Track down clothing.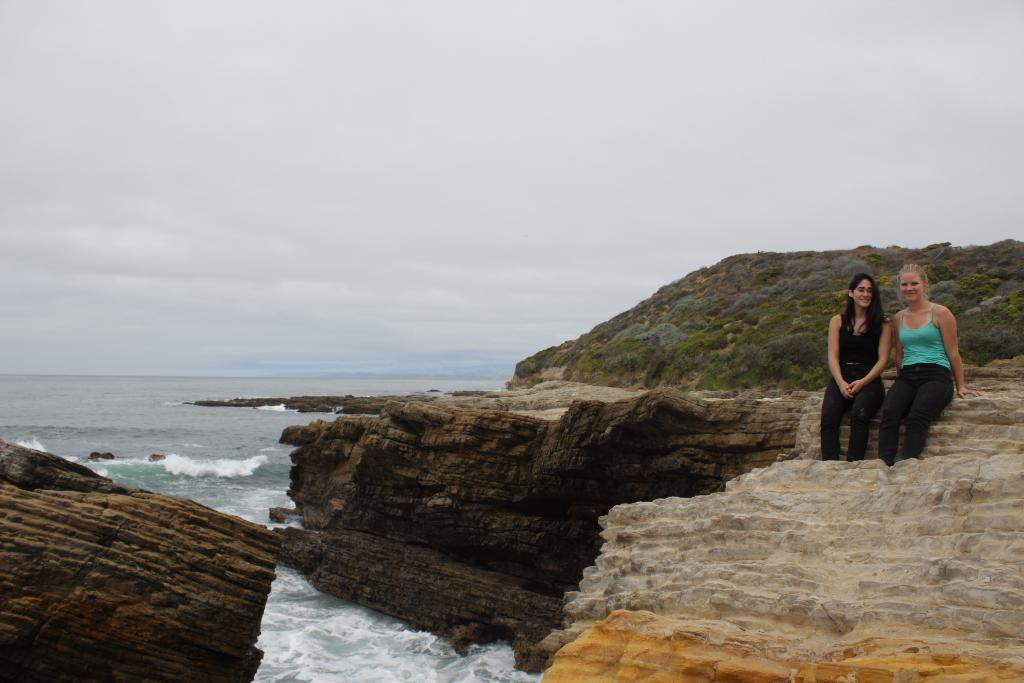
Tracked to rect(874, 279, 964, 450).
